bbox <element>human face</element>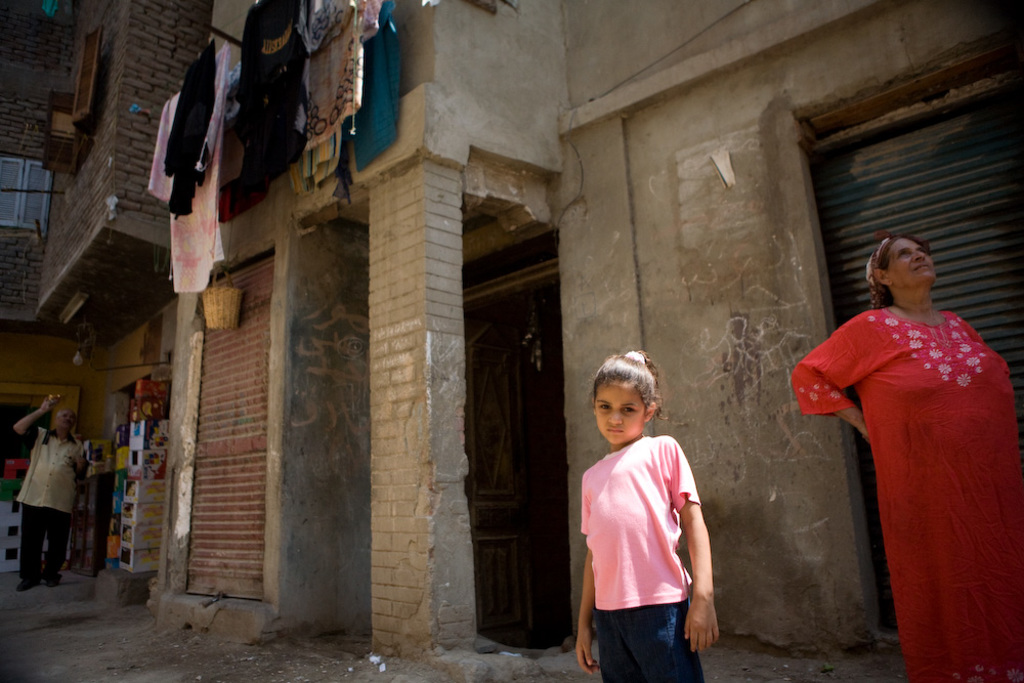
select_region(884, 231, 944, 291)
